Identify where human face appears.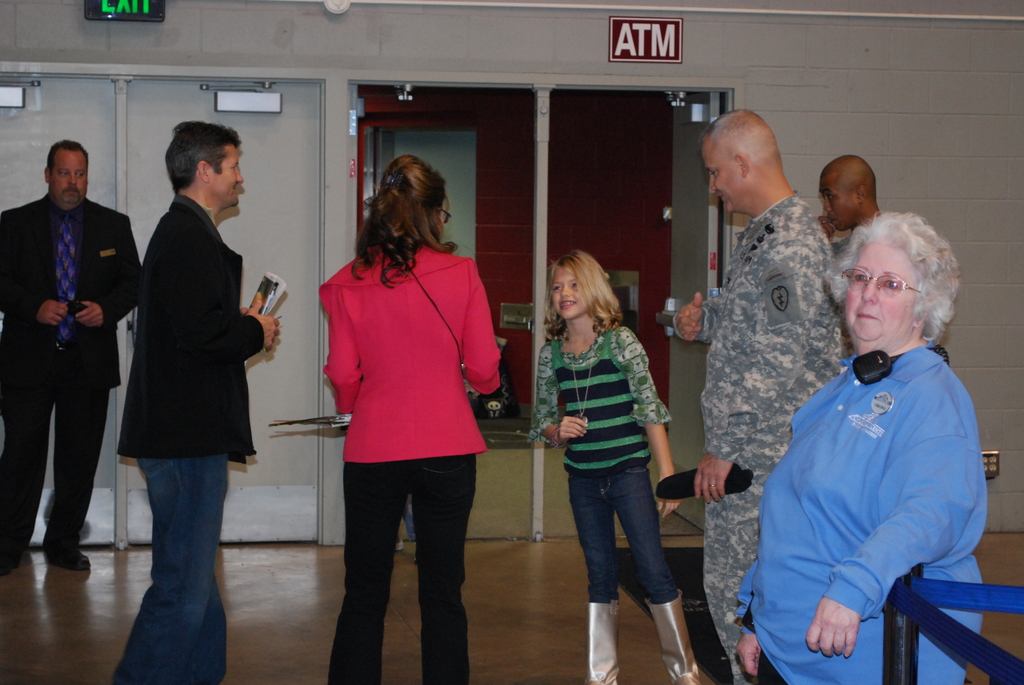
Appears at Rect(703, 138, 740, 210).
